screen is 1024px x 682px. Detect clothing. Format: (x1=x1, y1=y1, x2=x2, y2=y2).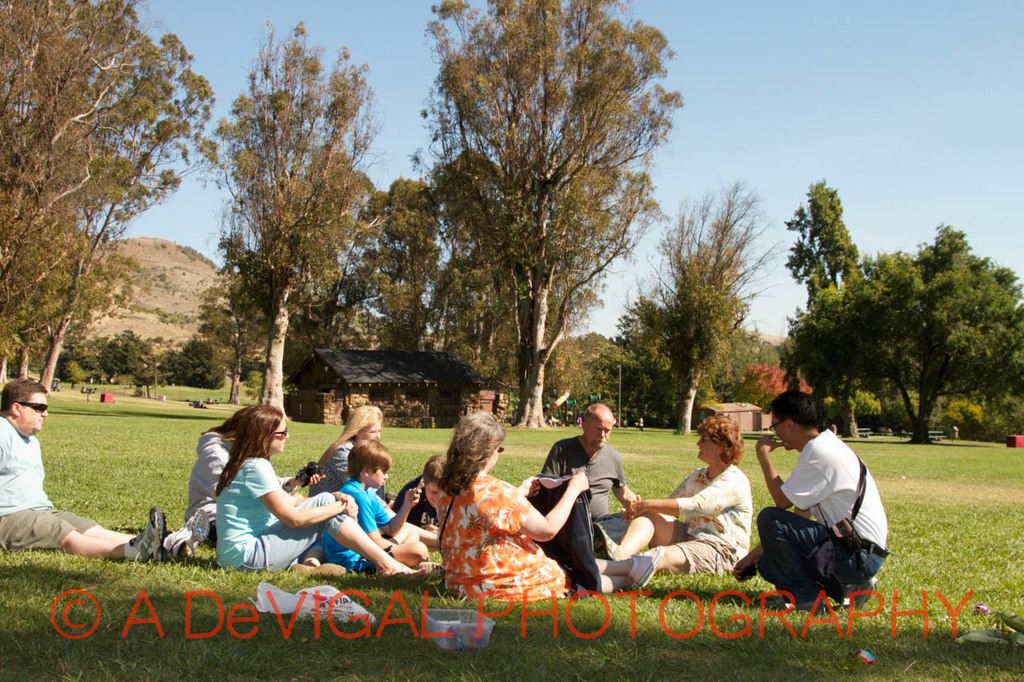
(x1=0, y1=416, x2=97, y2=549).
